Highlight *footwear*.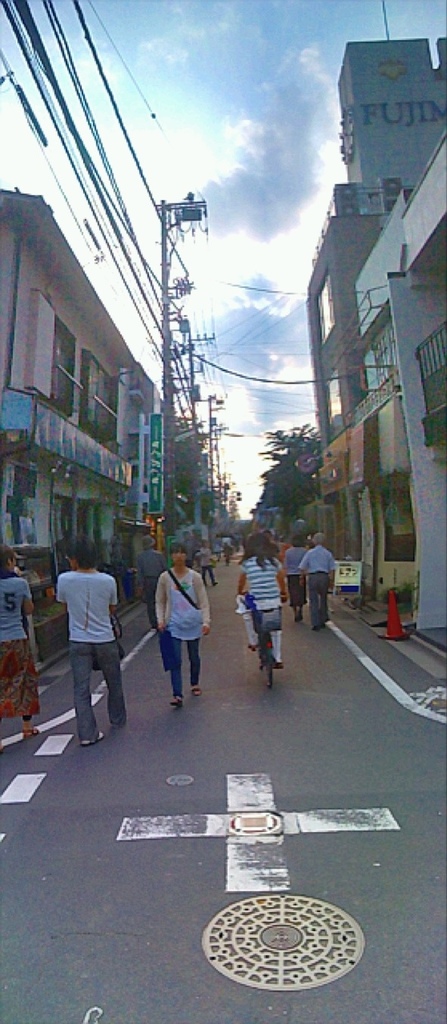
Highlighted region: box=[241, 637, 259, 656].
